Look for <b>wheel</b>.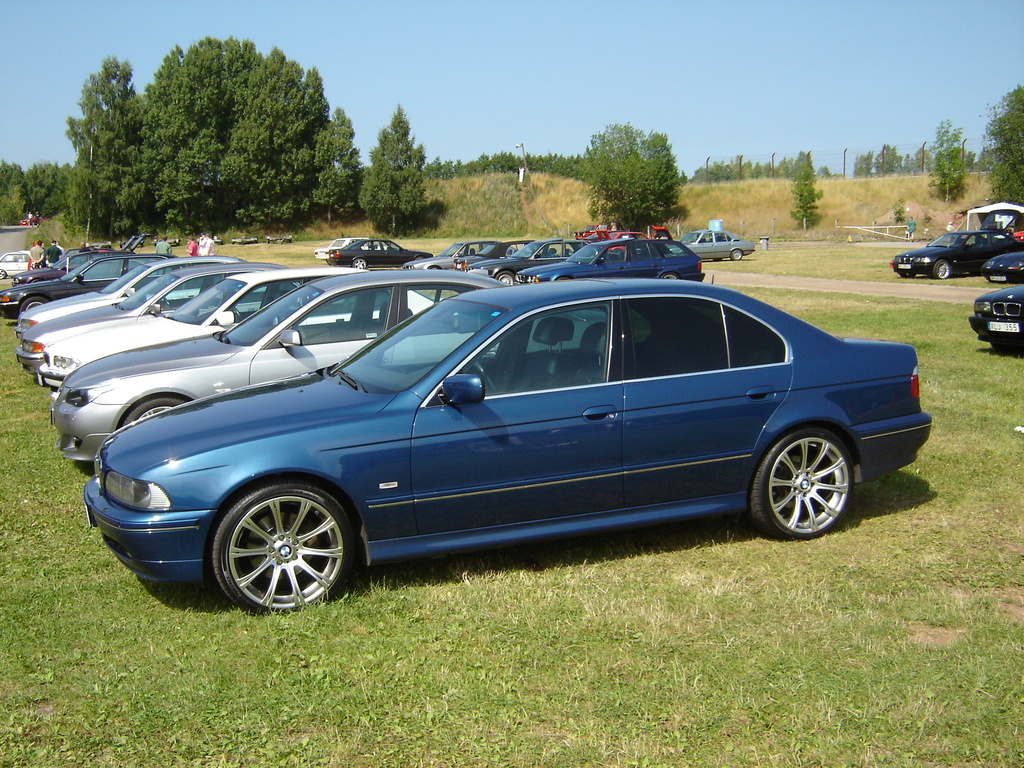
Found: {"x1": 476, "y1": 361, "x2": 497, "y2": 392}.
